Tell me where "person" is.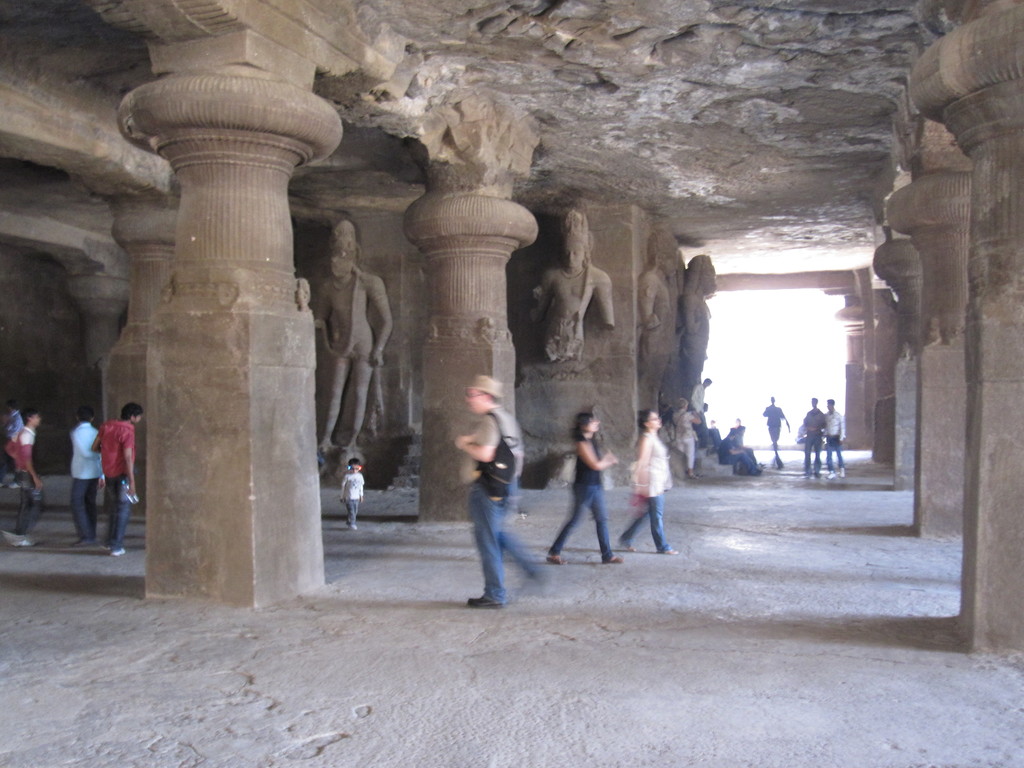
"person" is at x1=763, y1=397, x2=788, y2=465.
